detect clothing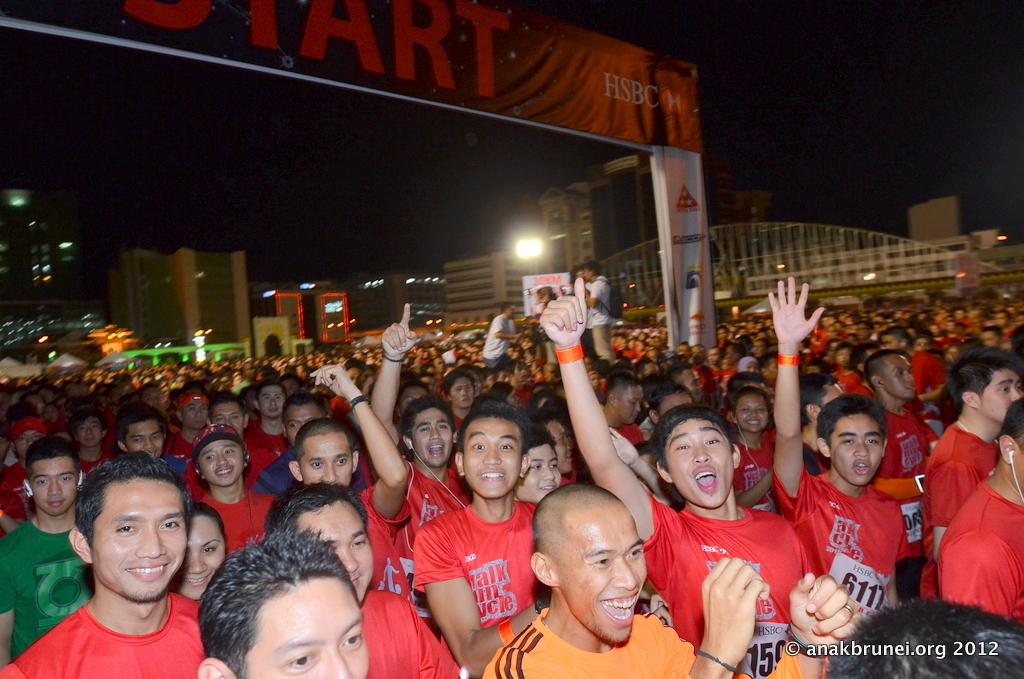
[411, 501, 538, 624]
